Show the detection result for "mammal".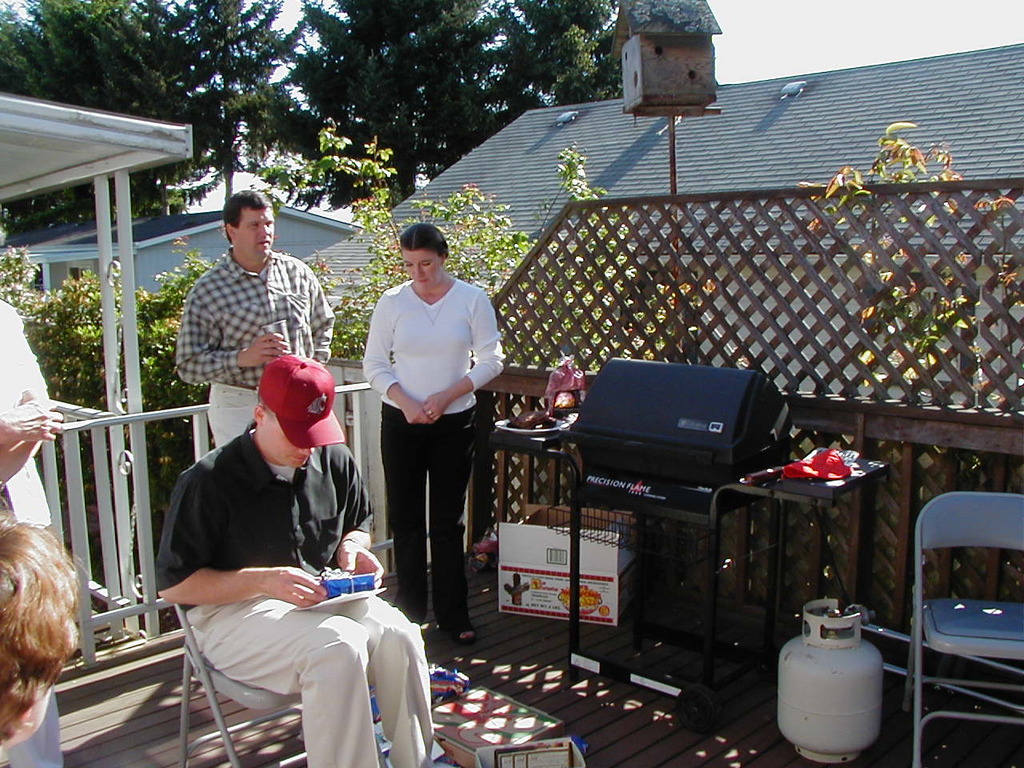
(171,188,335,444).
